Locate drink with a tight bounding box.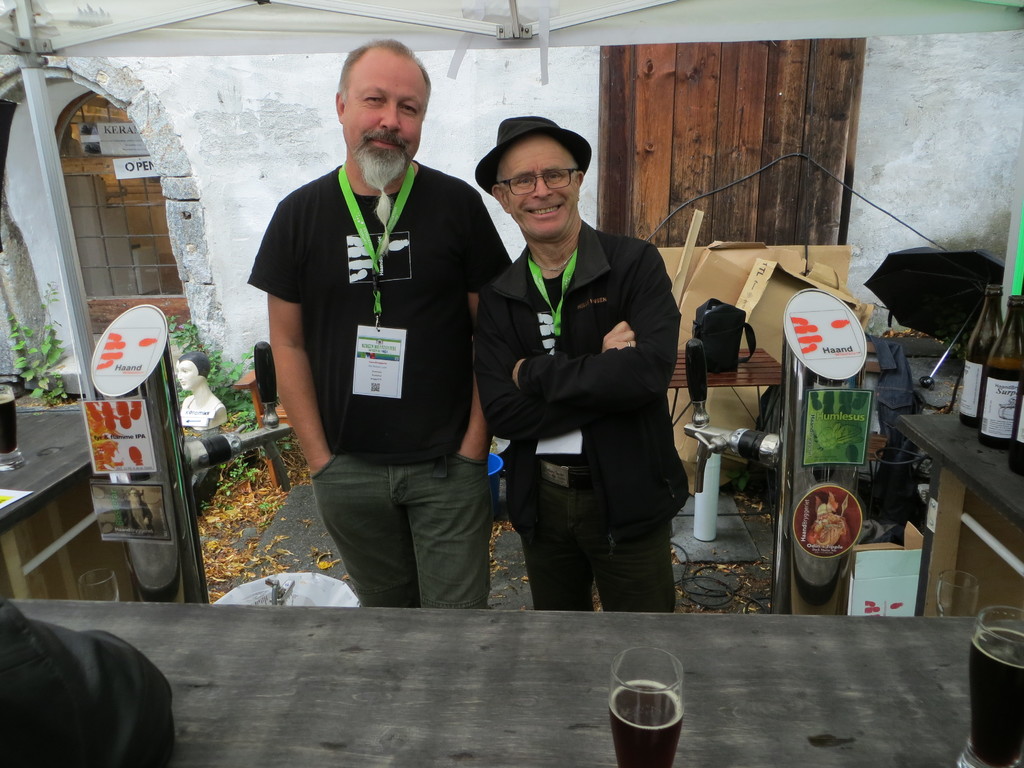
(left=0, top=398, right=20, bottom=455).
